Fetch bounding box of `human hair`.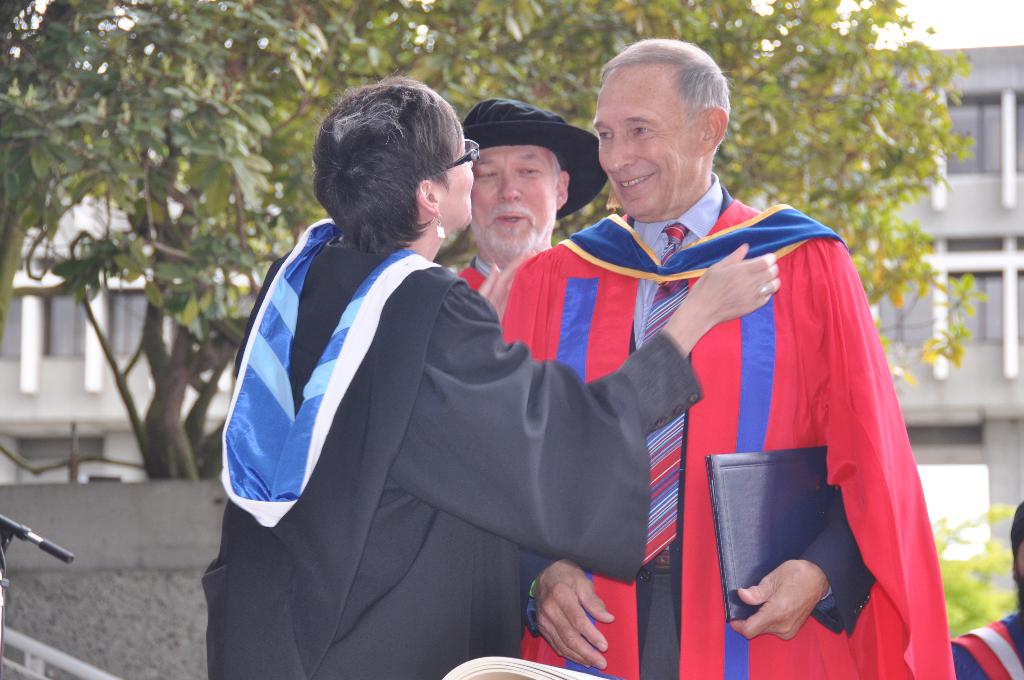
Bbox: x1=551 y1=147 x2=560 y2=190.
